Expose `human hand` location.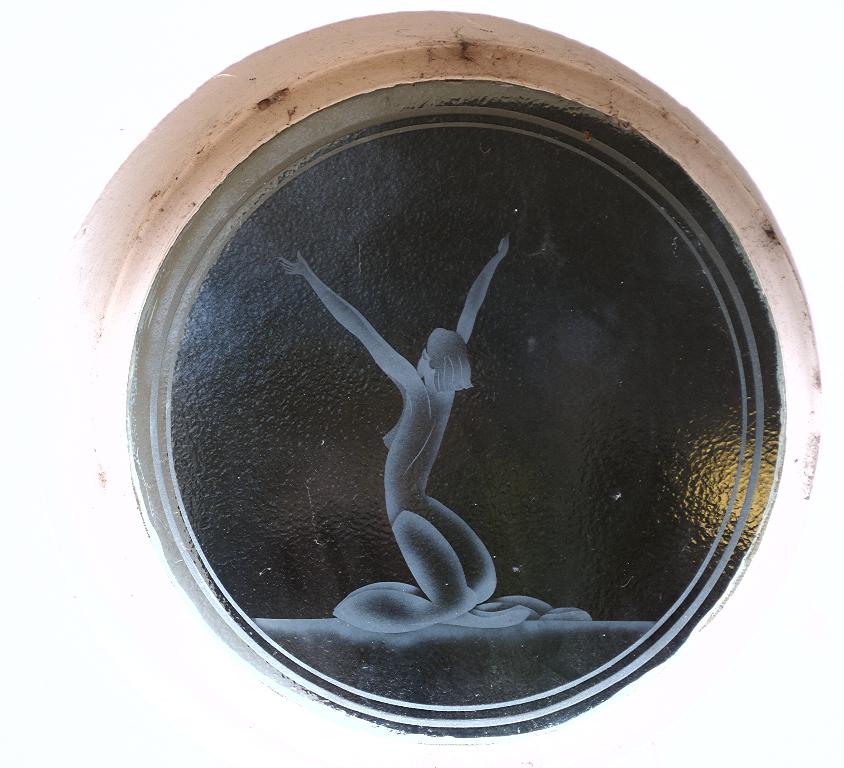
Exposed at (496, 233, 511, 259).
